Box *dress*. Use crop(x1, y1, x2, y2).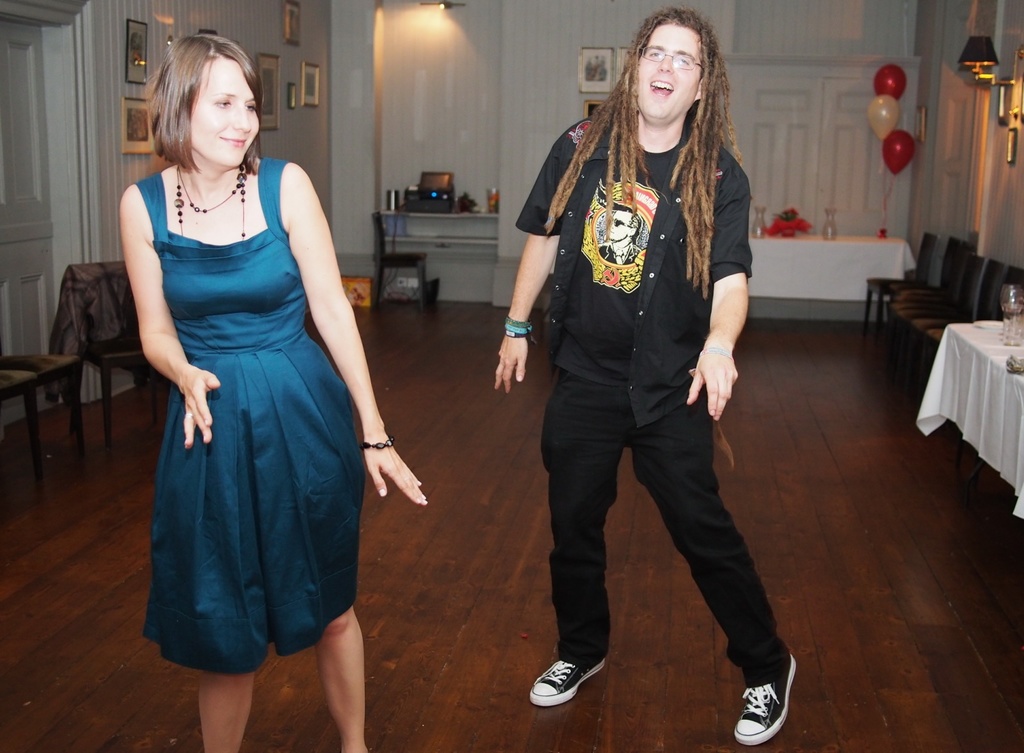
crop(136, 156, 367, 672).
